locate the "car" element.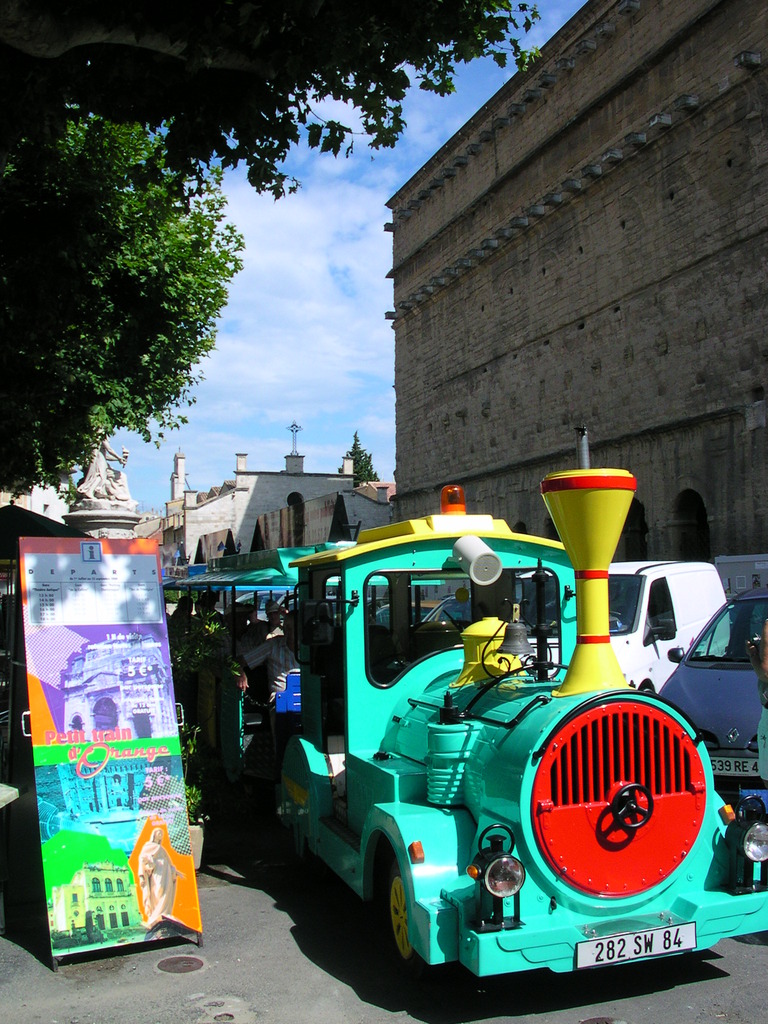
Element bbox: {"x1": 651, "y1": 581, "x2": 767, "y2": 796}.
